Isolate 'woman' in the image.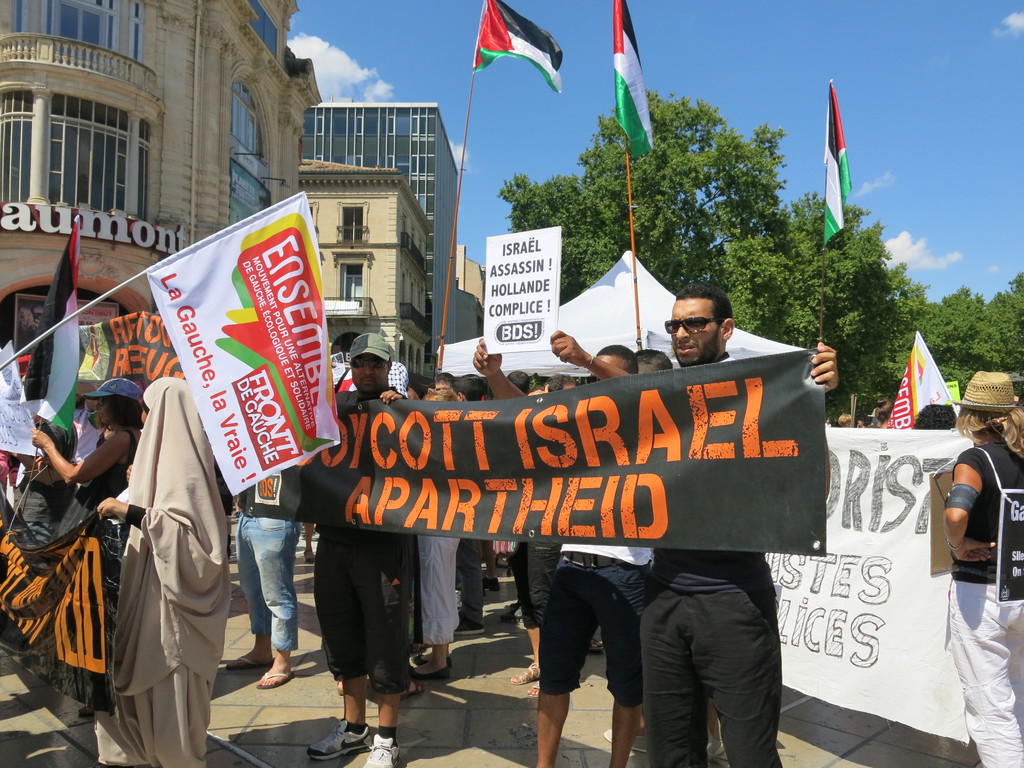
Isolated region: (left=412, top=385, right=467, bottom=678).
